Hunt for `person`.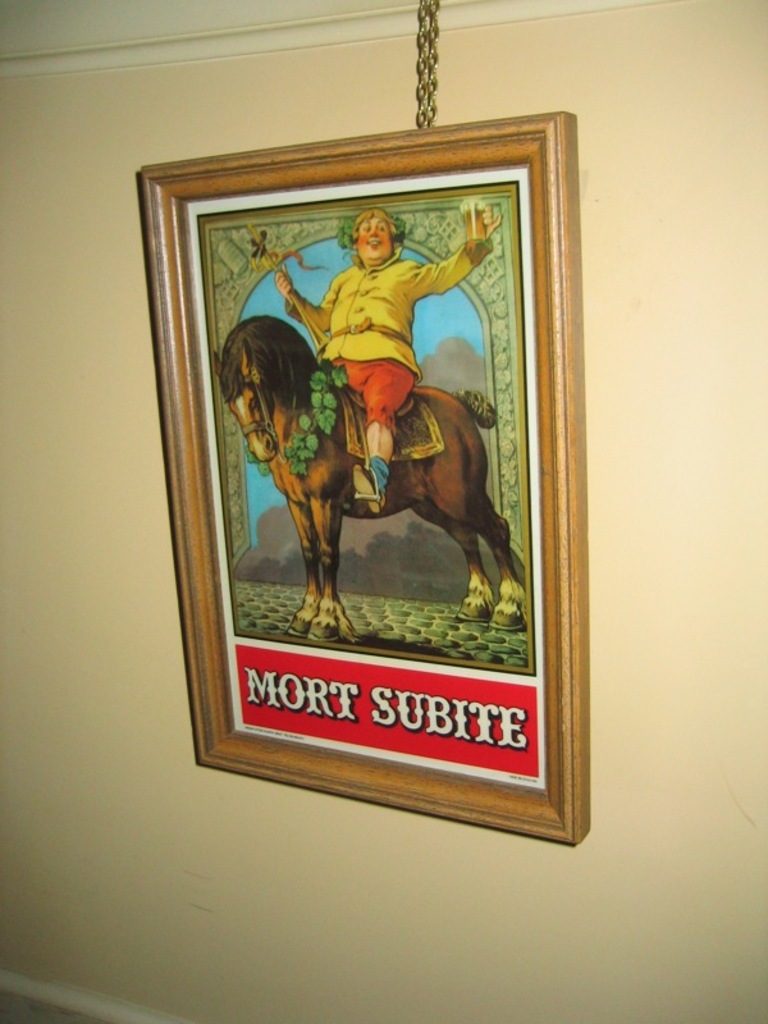
Hunted down at 257 215 512 493.
